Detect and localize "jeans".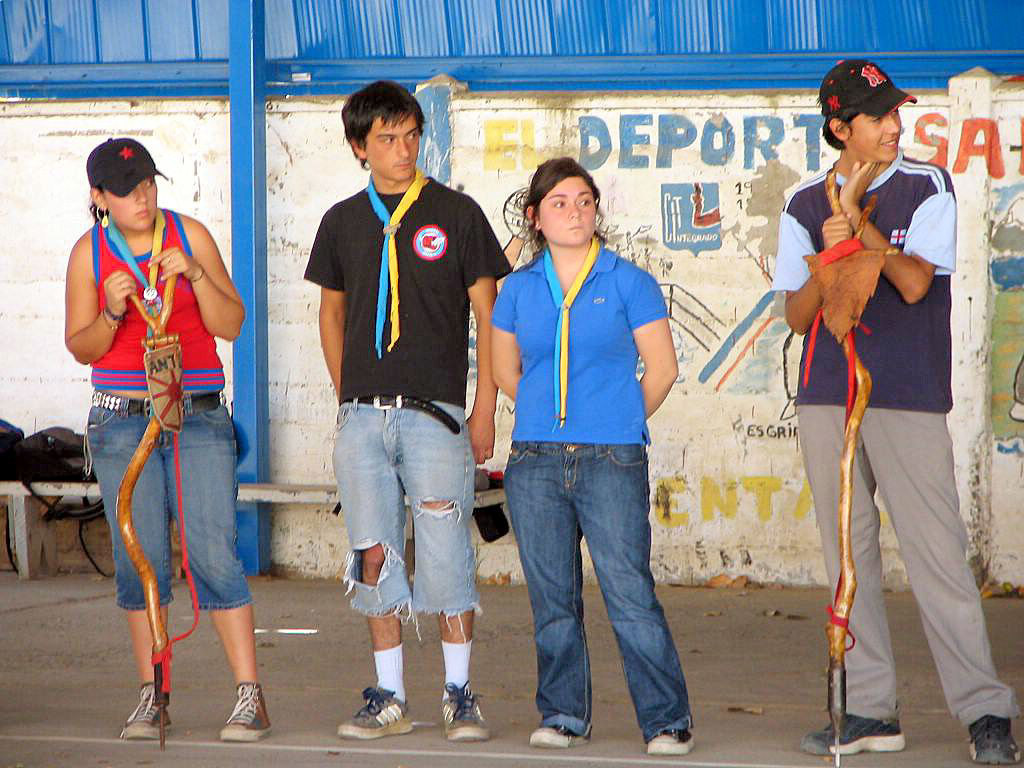
Localized at [left=326, top=394, right=480, bottom=644].
